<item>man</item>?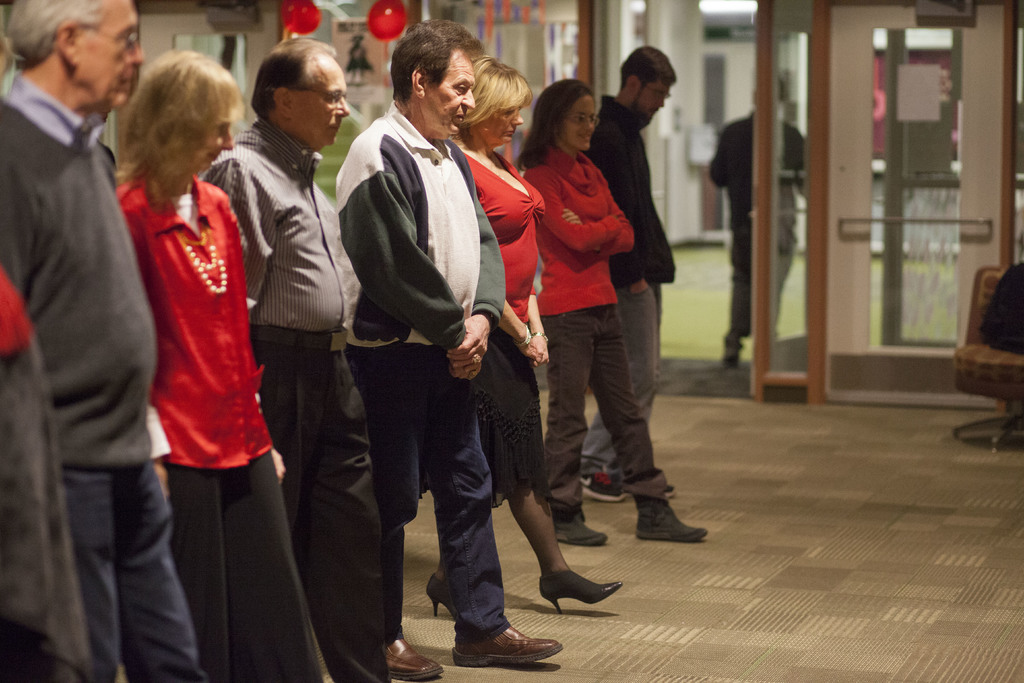
bbox=[317, 5, 550, 641]
